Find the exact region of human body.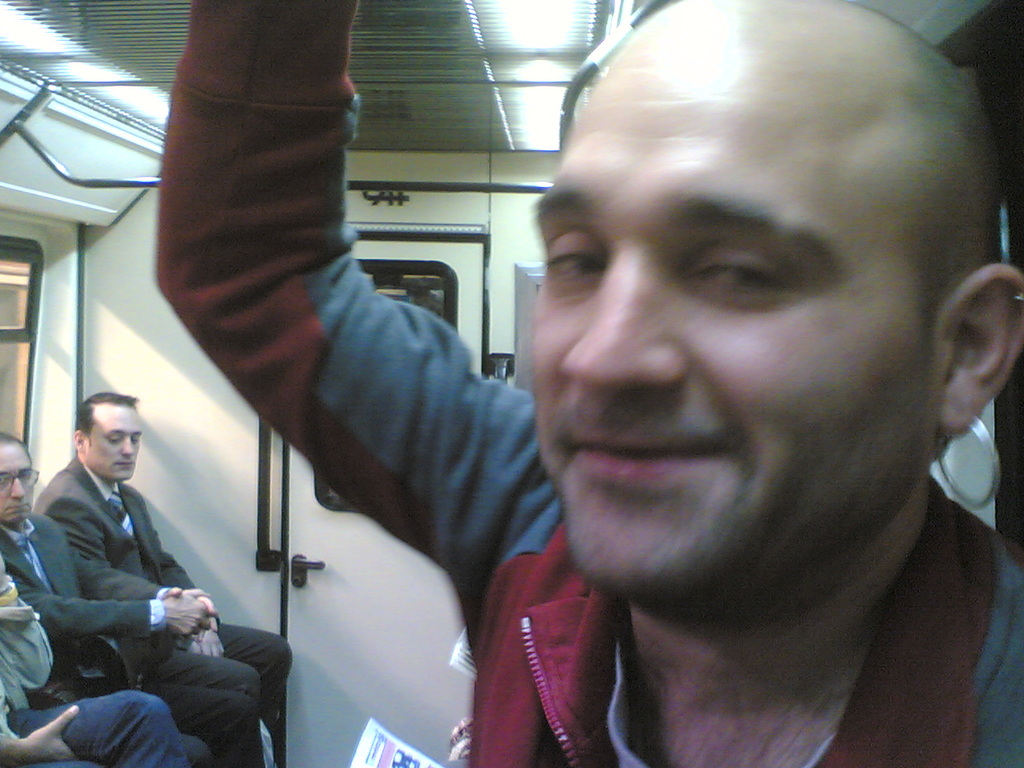
Exact region: crop(0, 431, 219, 766).
